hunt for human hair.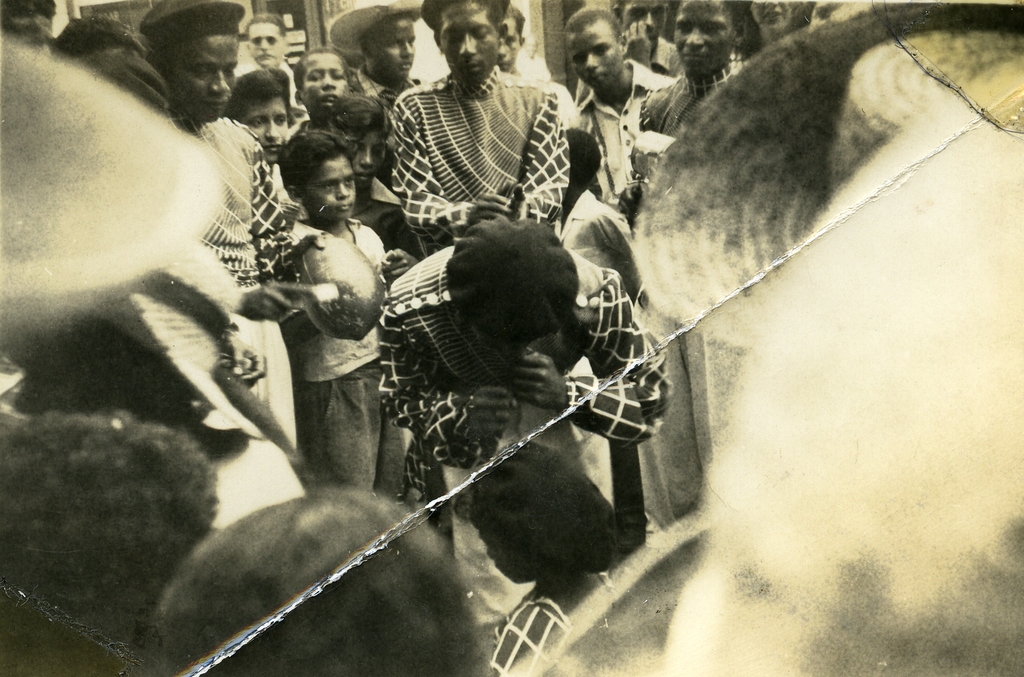
Hunted down at x1=294, y1=49, x2=360, y2=96.
